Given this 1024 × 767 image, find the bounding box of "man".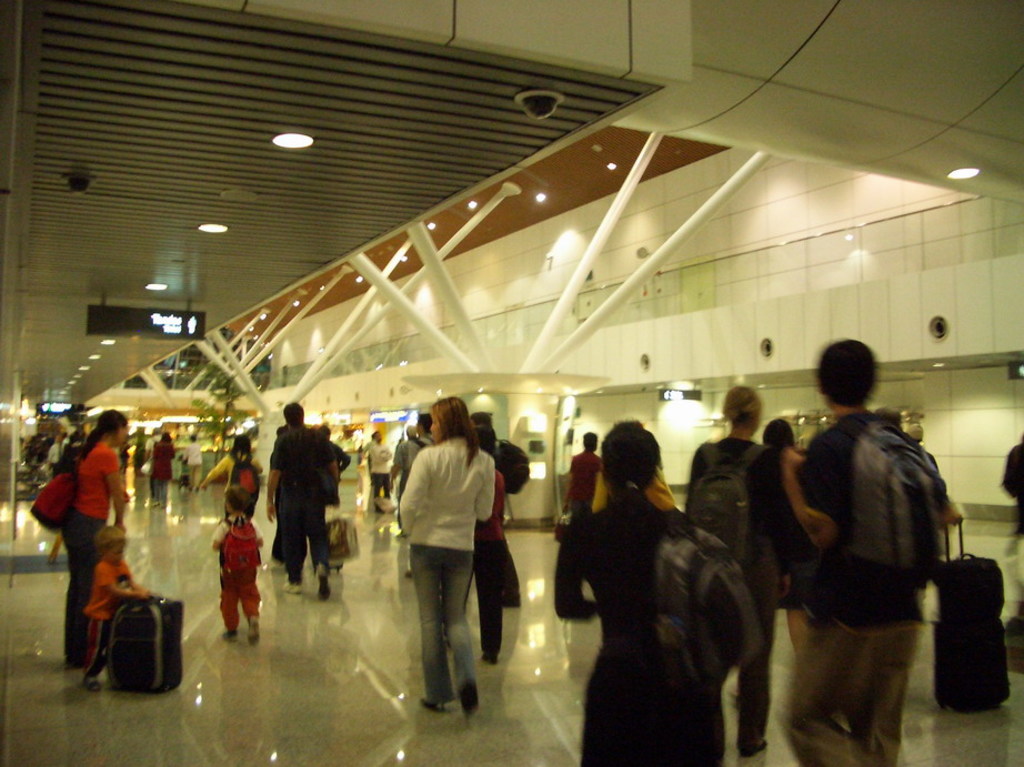
<box>142,425,170,507</box>.
